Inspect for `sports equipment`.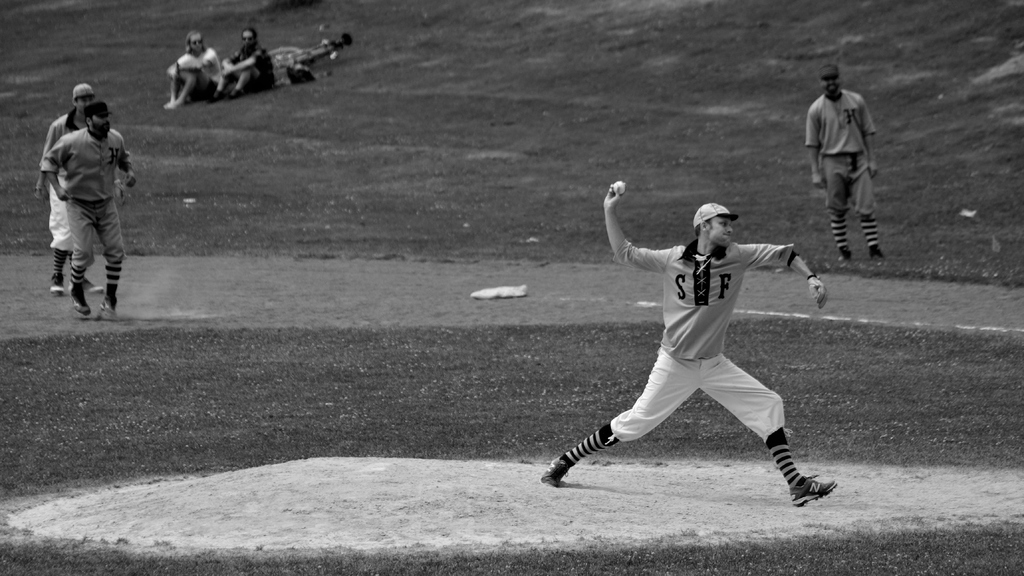
Inspection: [x1=870, y1=246, x2=883, y2=260].
